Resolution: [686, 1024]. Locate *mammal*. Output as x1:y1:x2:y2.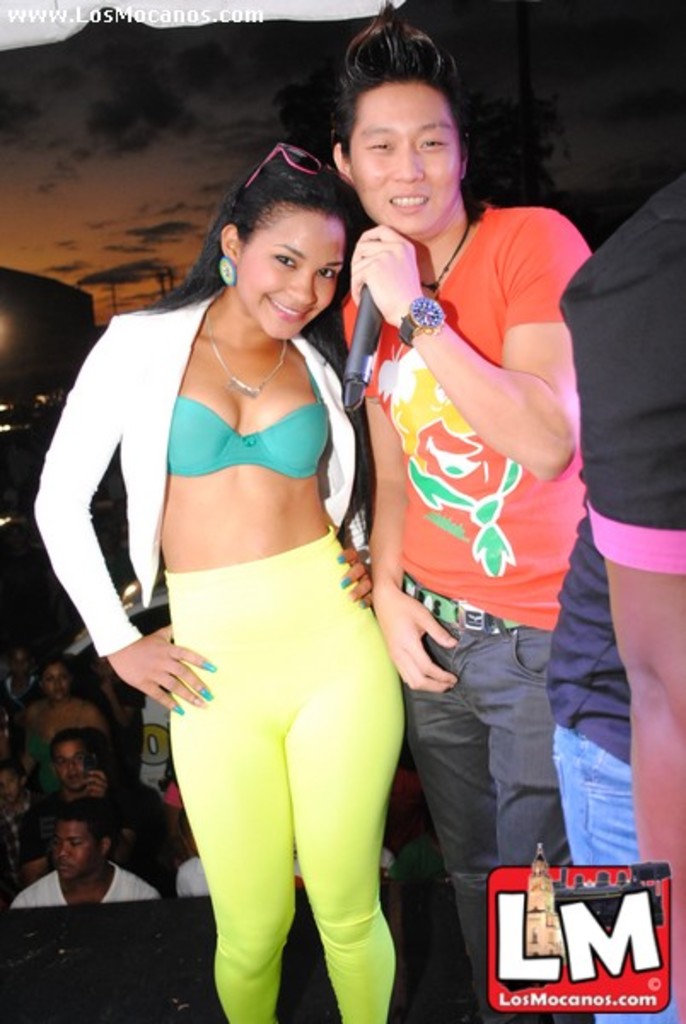
17:734:143:848.
